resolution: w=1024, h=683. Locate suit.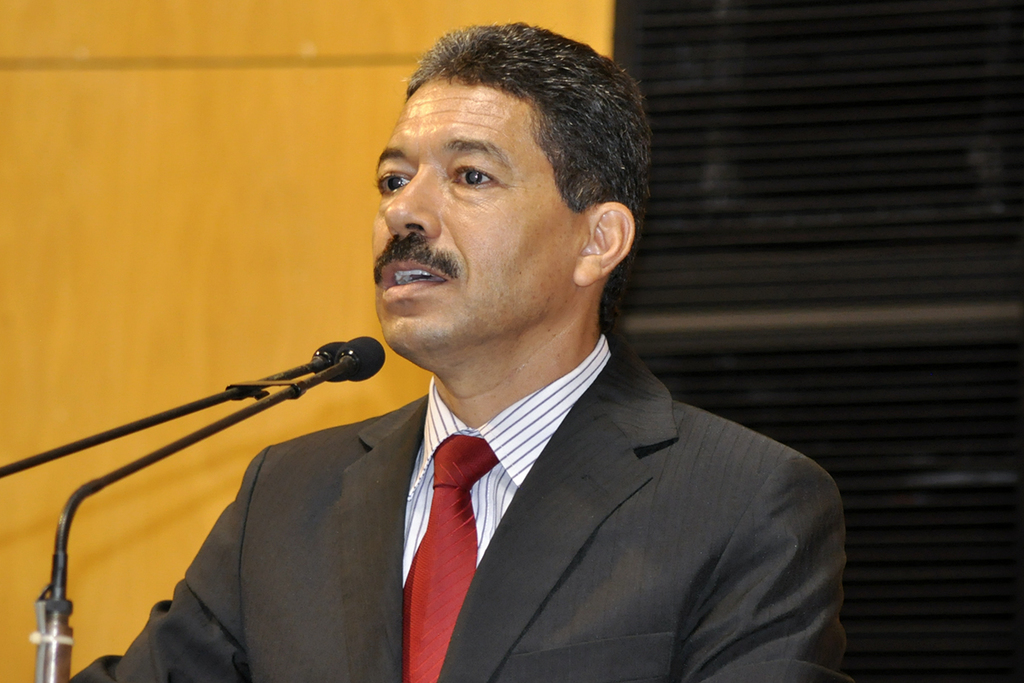
locate(132, 299, 861, 663).
